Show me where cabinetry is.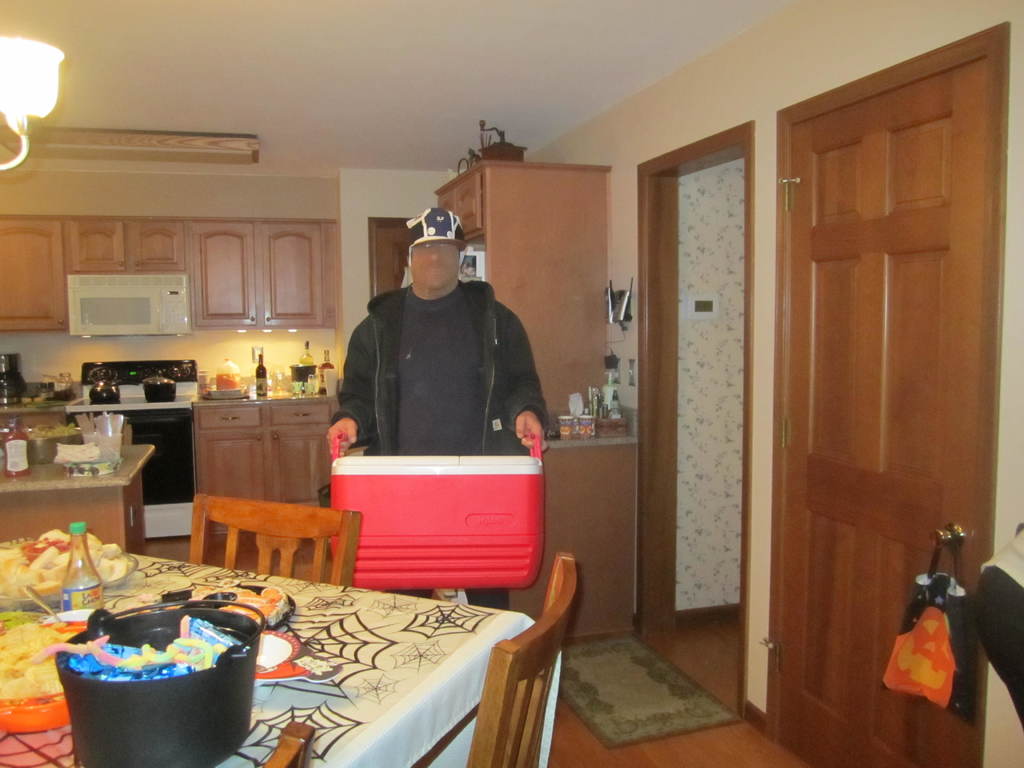
cabinetry is at 0 214 333 333.
